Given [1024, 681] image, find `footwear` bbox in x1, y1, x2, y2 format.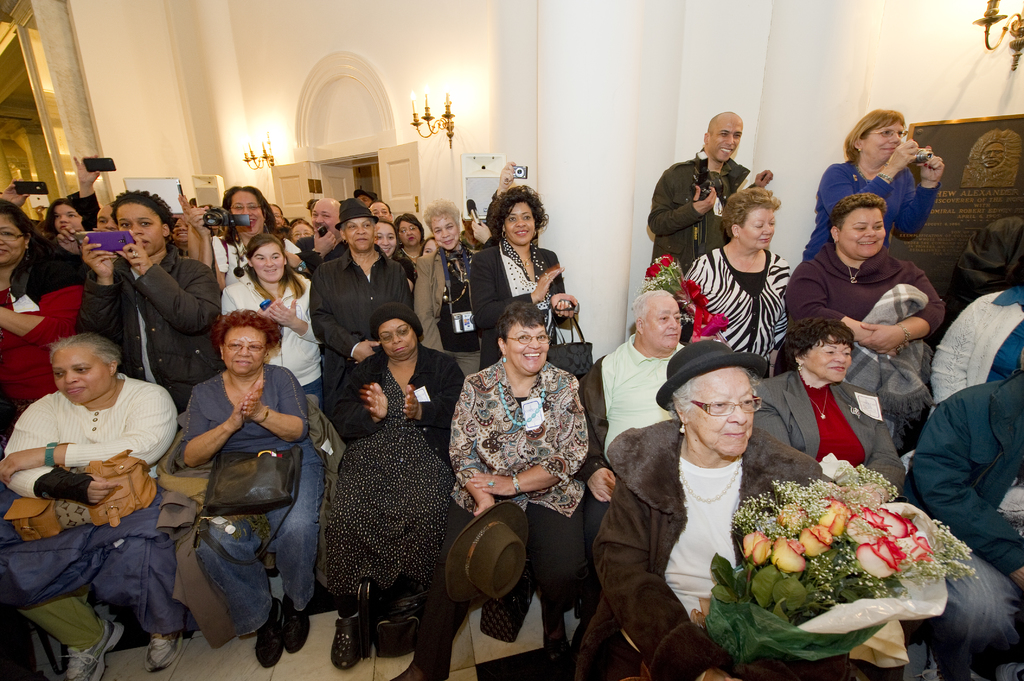
915, 662, 984, 680.
